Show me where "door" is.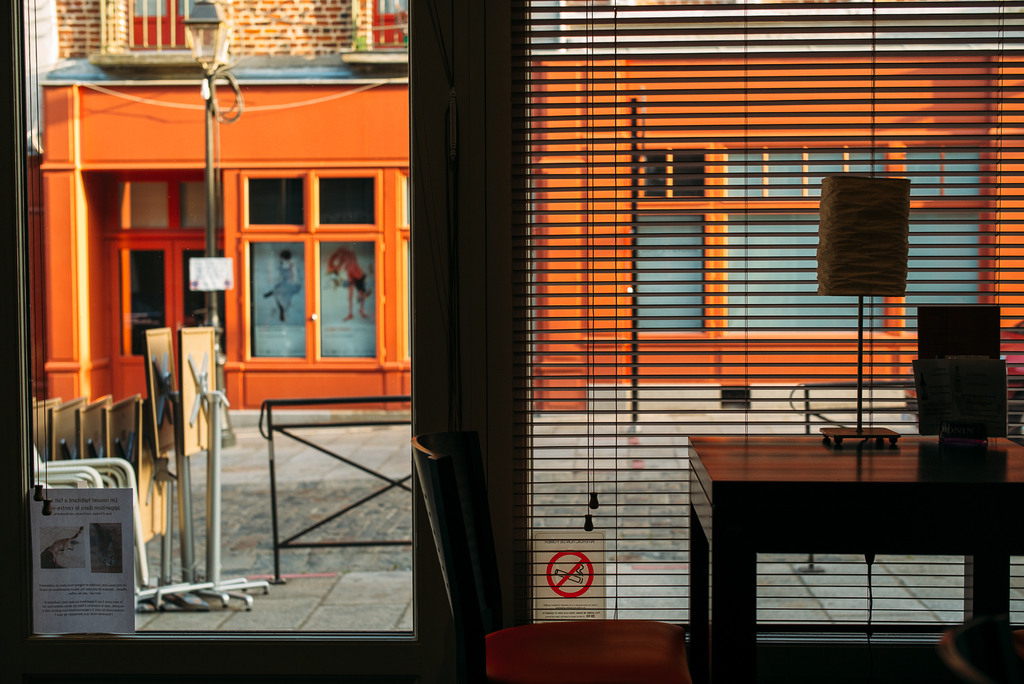
"door" is at rect(213, 139, 388, 411).
